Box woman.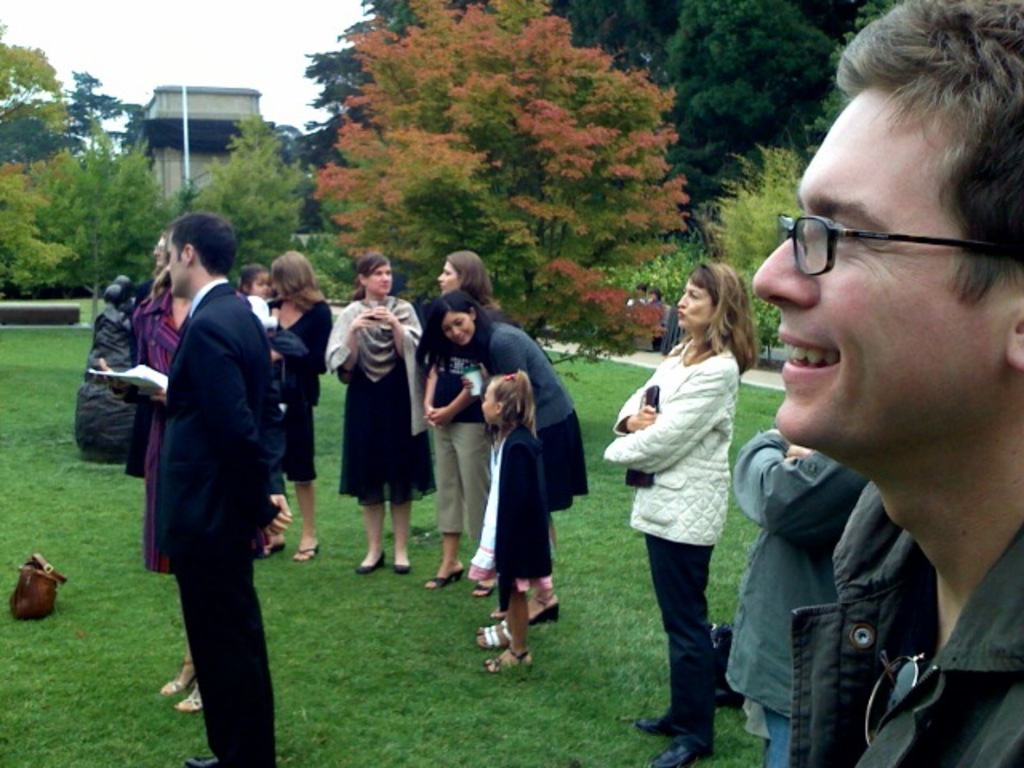
left=429, top=296, right=587, bottom=618.
